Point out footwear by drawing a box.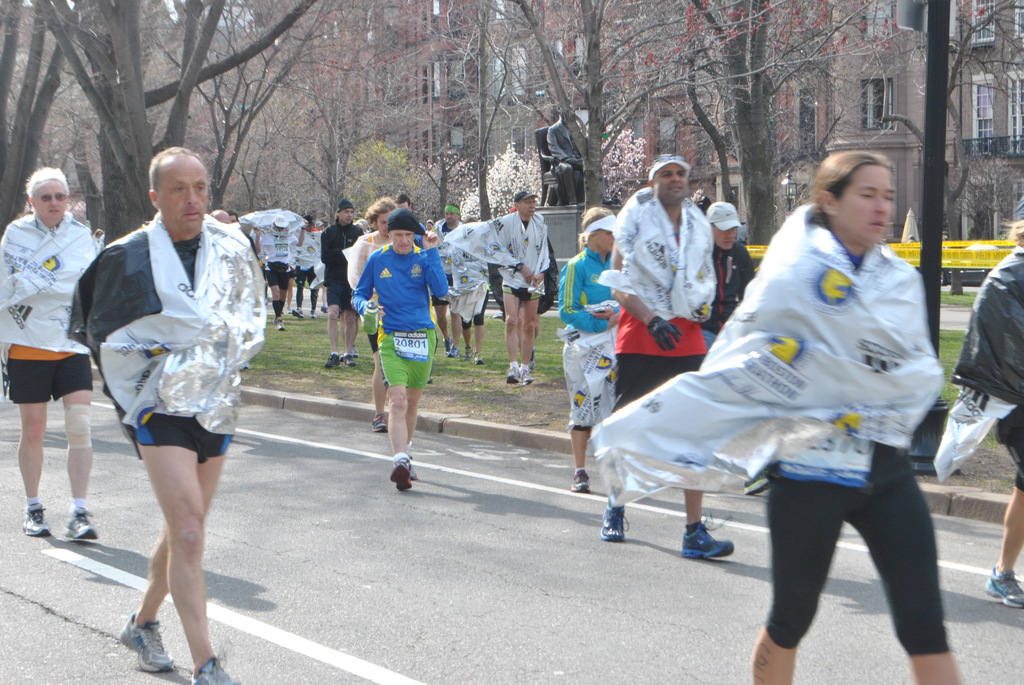
680:524:735:560.
